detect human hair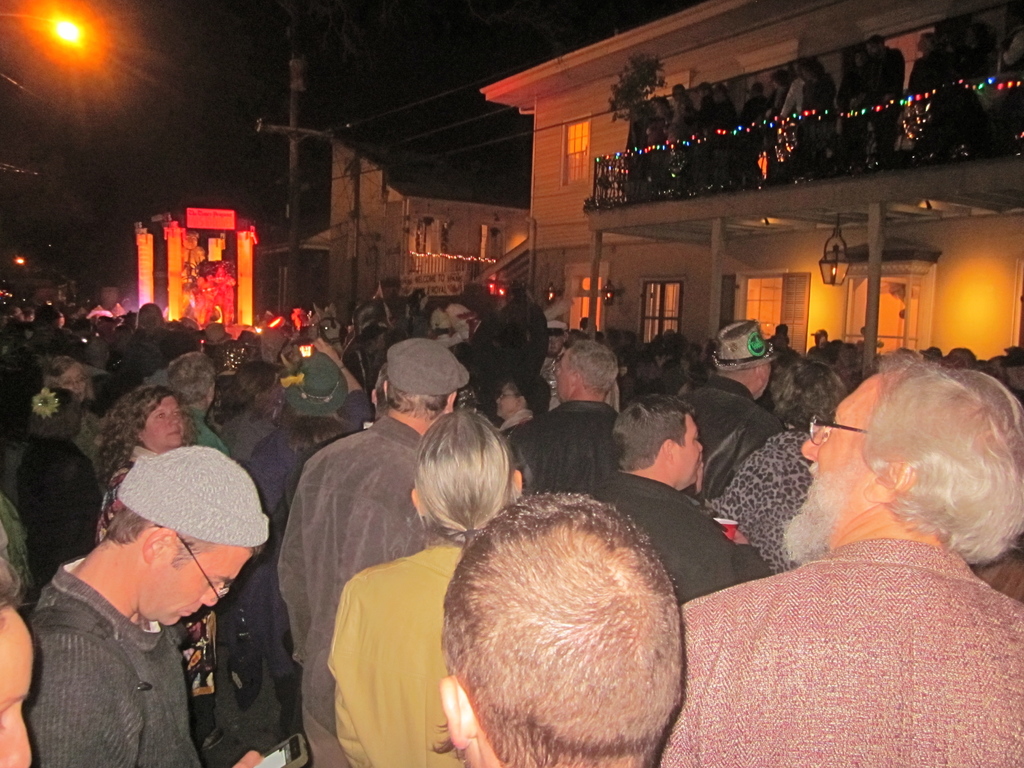
(571,336,620,394)
